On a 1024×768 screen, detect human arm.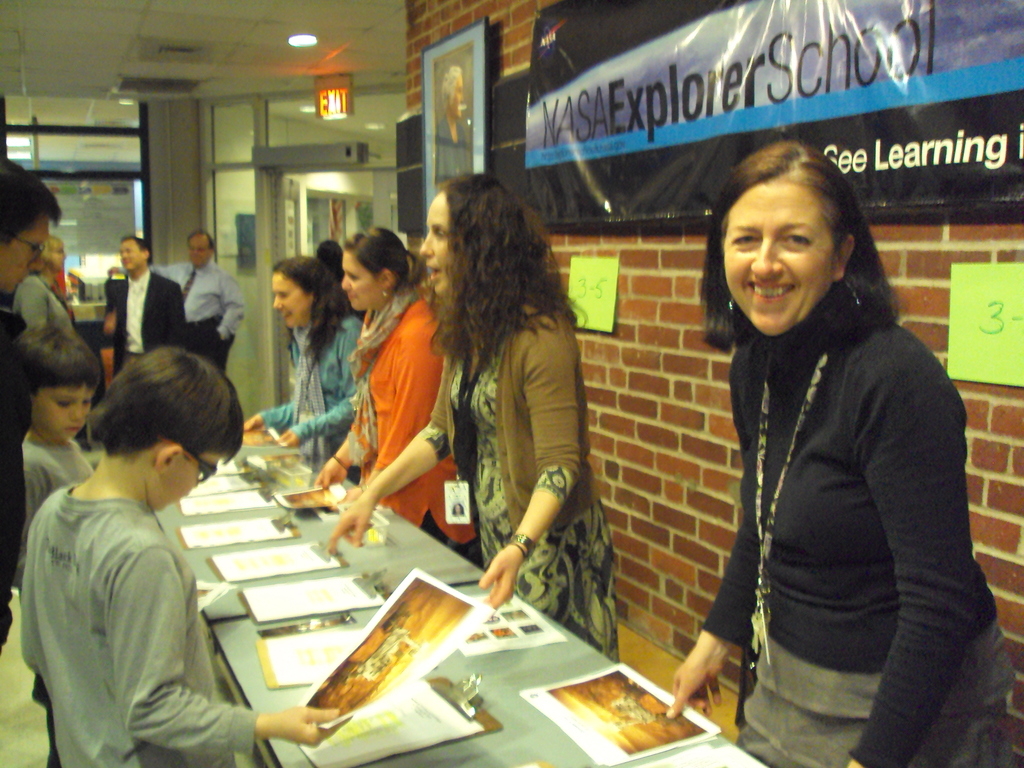
select_region(462, 296, 591, 617).
